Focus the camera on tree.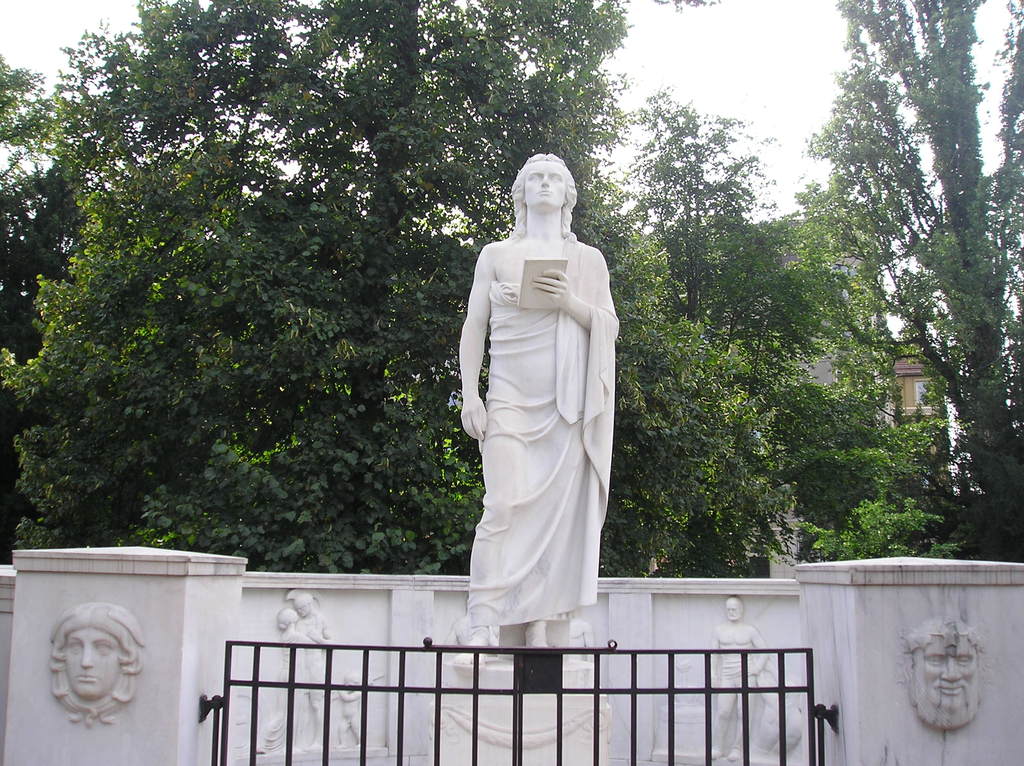
Focus region: 0:0:758:578.
